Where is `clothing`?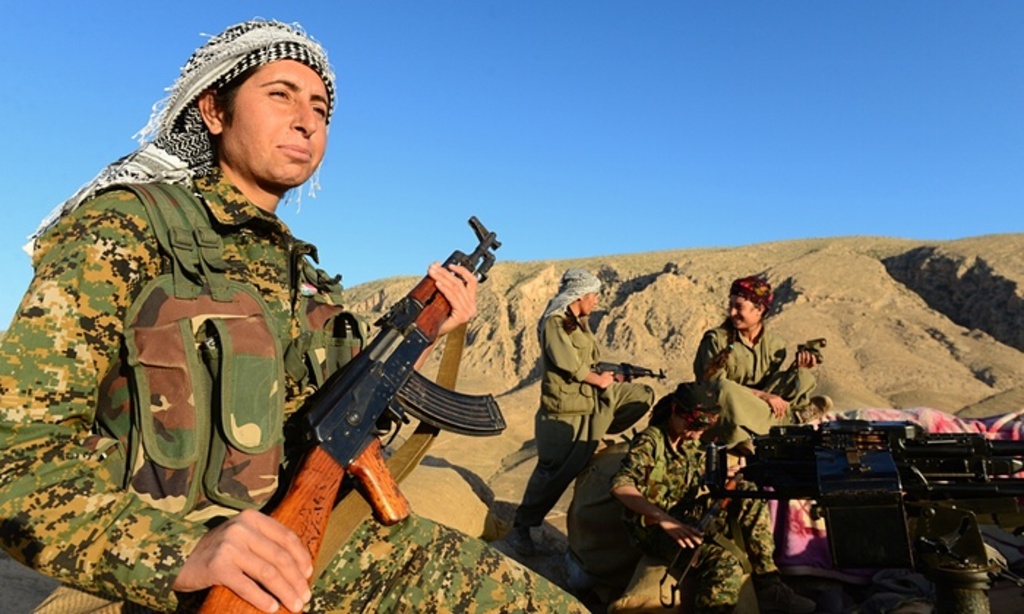
x1=701, y1=278, x2=816, y2=456.
